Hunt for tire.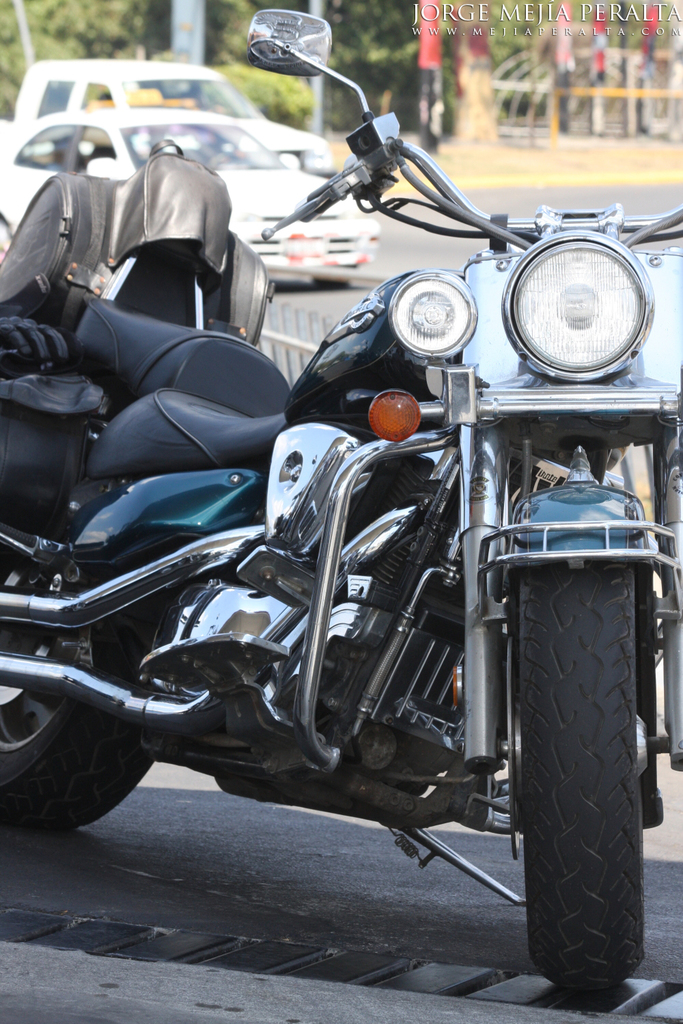
Hunted down at pyautogui.locateOnScreen(0, 494, 159, 825).
